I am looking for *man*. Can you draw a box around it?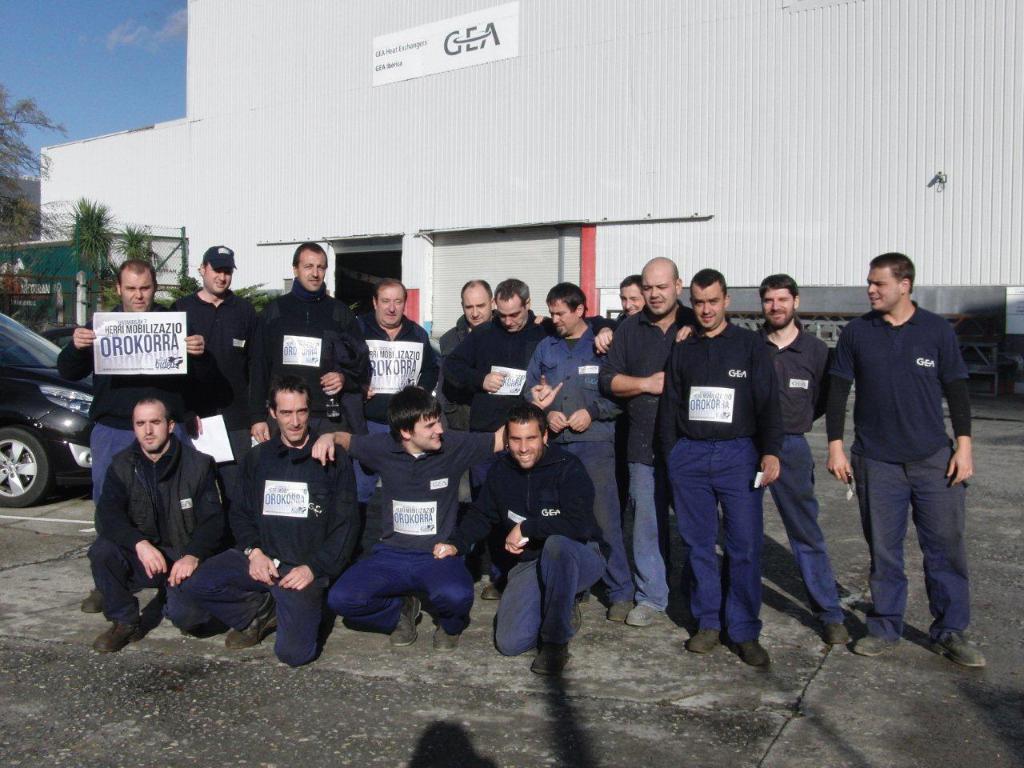
Sure, the bounding box is x1=529 y1=288 x2=654 y2=612.
